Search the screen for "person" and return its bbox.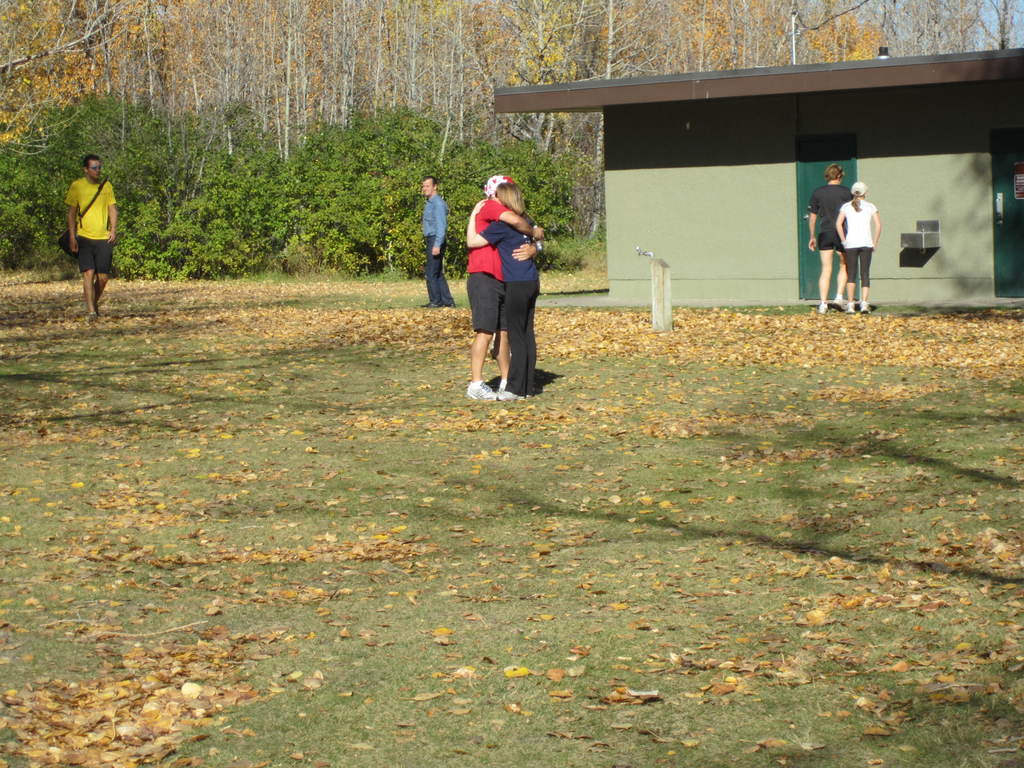
Found: region(805, 161, 852, 315).
